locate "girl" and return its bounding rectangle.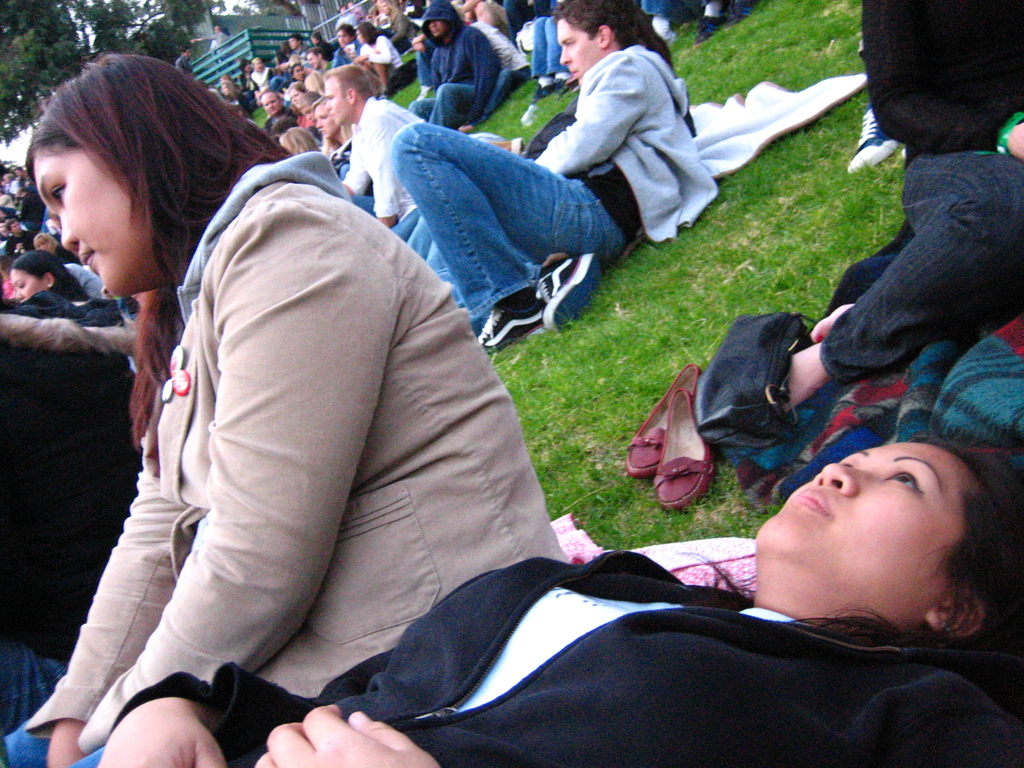
349:19:403:99.
